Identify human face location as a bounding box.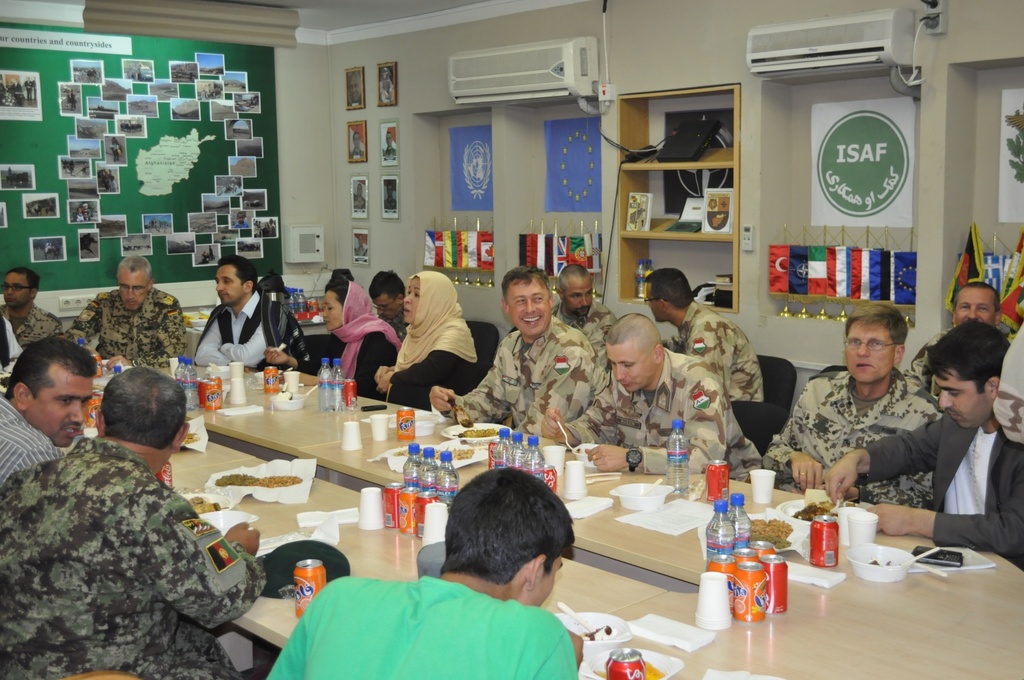
{"left": 949, "top": 289, "right": 993, "bottom": 325}.
